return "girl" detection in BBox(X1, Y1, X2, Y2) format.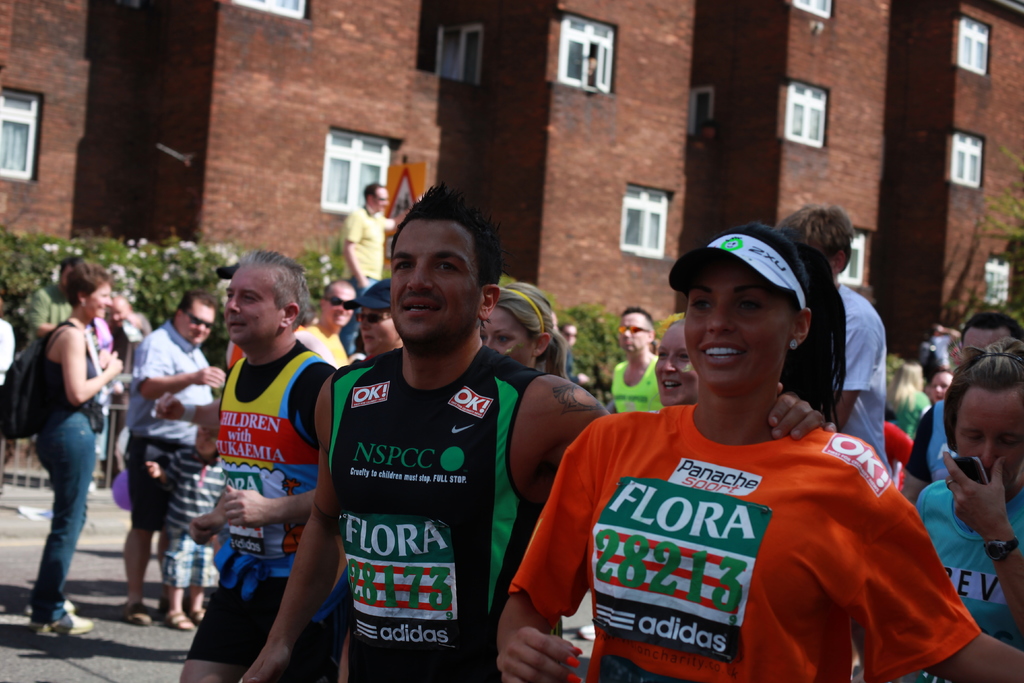
BBox(908, 333, 1023, 655).
